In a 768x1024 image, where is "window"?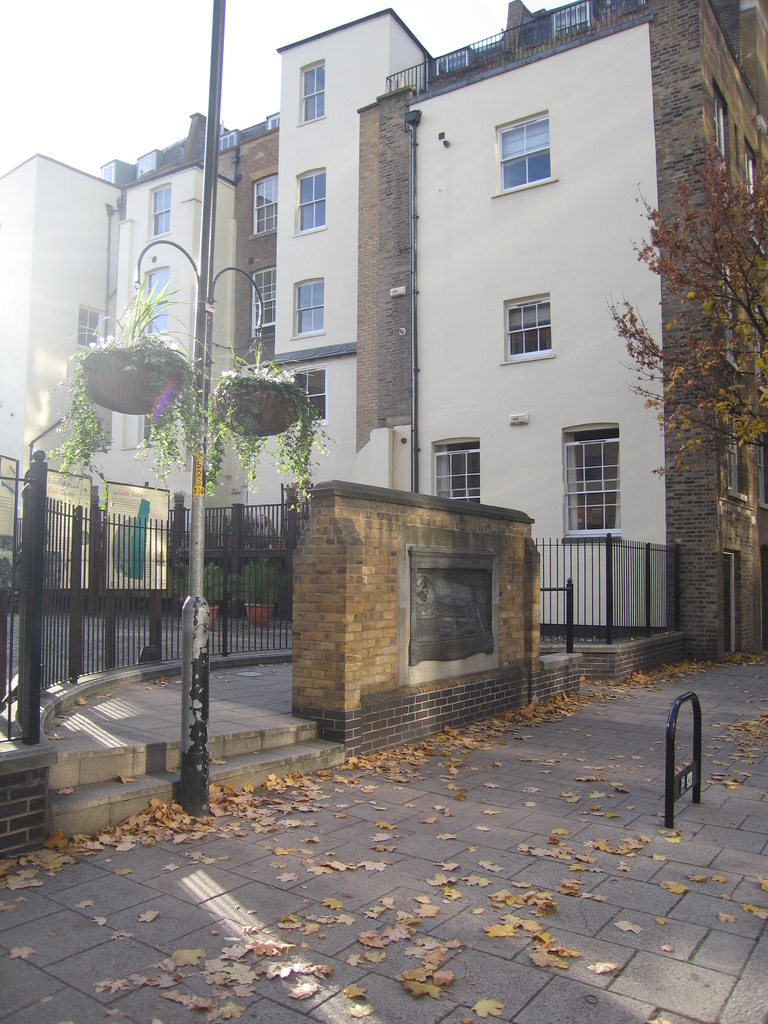
detection(100, 160, 117, 181).
